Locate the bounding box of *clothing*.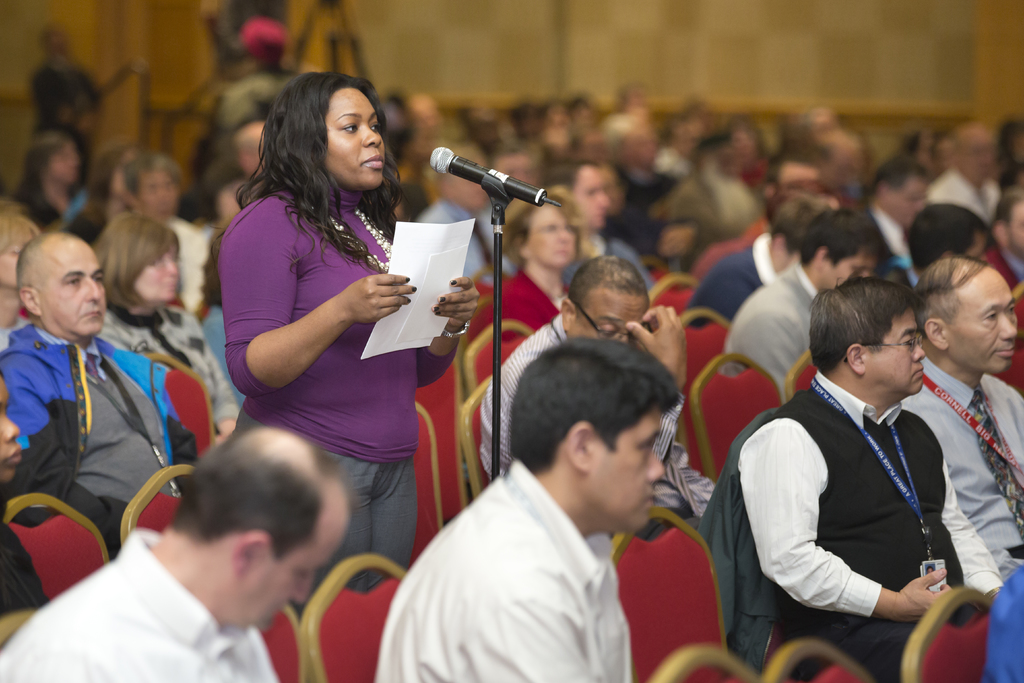
Bounding box: l=472, t=268, r=570, b=336.
